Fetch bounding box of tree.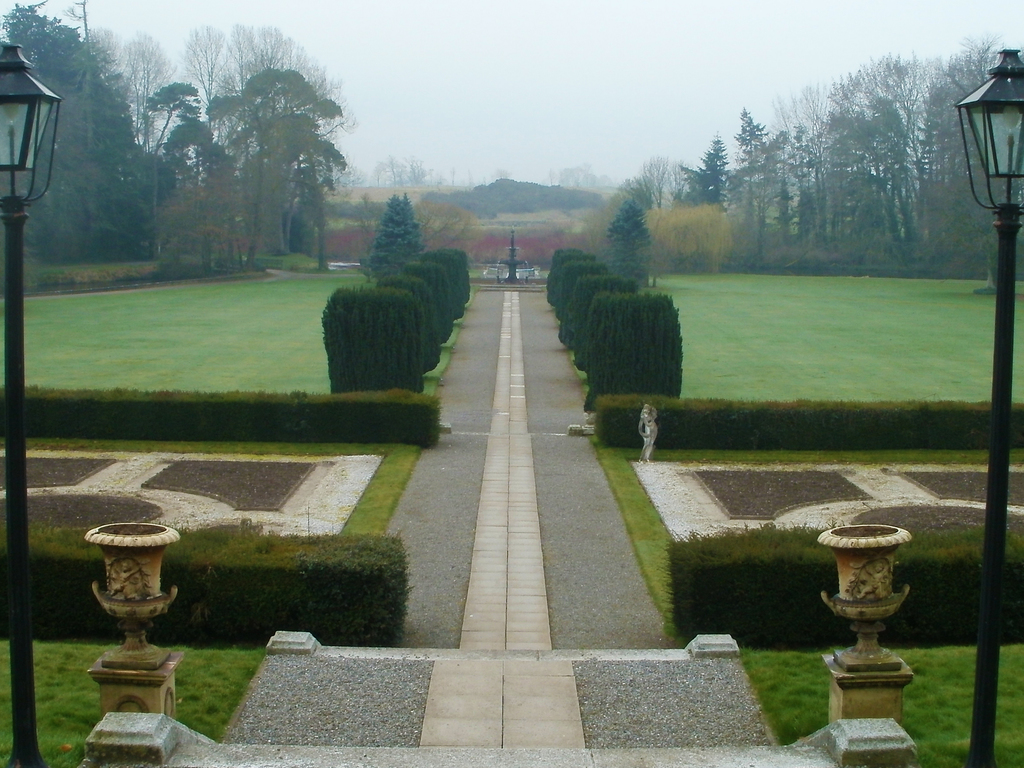
Bbox: {"x1": 765, "y1": 89, "x2": 821, "y2": 259}.
